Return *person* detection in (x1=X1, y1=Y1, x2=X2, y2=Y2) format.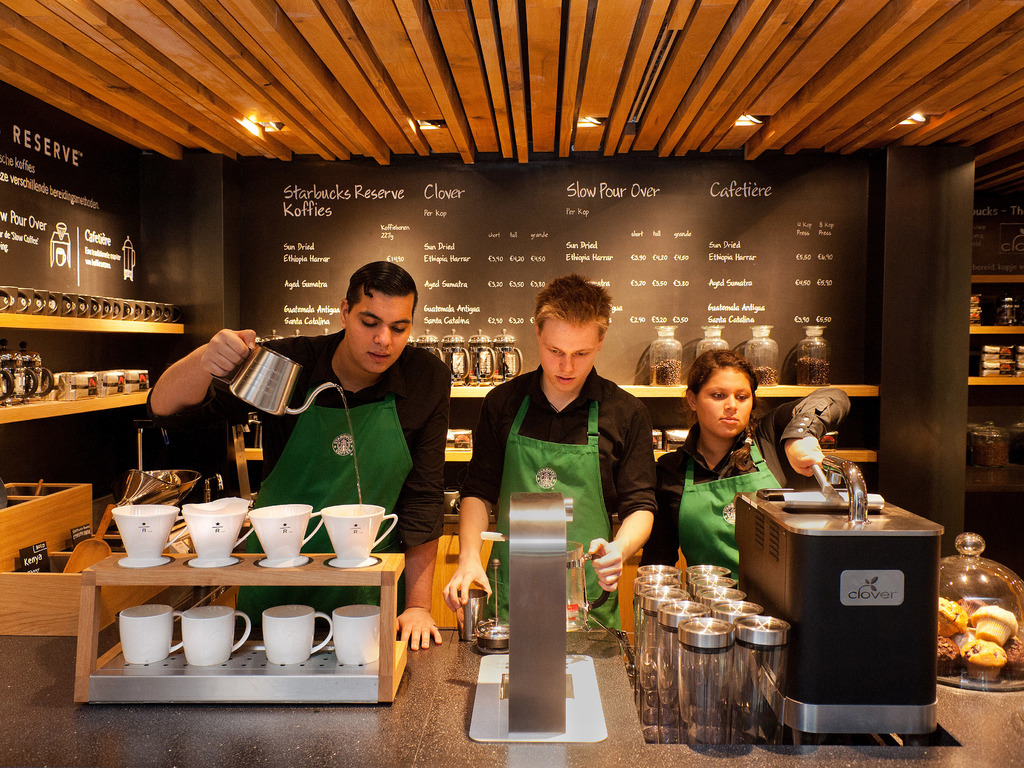
(x1=145, y1=261, x2=453, y2=650).
